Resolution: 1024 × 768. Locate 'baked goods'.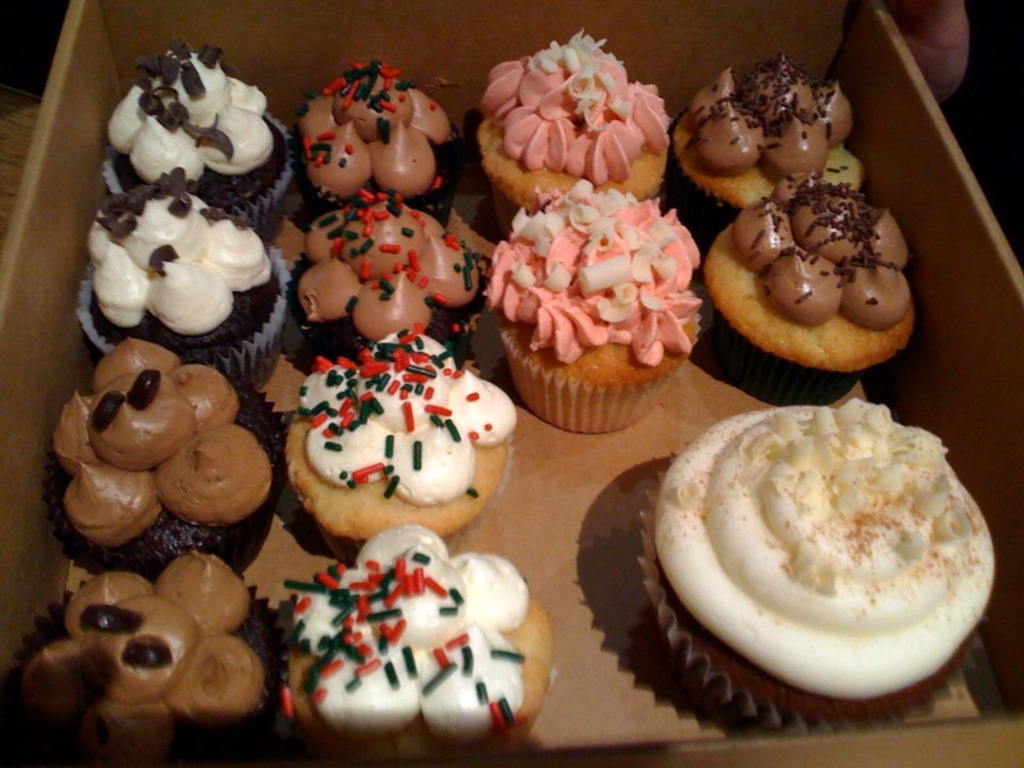
<bbox>102, 42, 296, 247</bbox>.
